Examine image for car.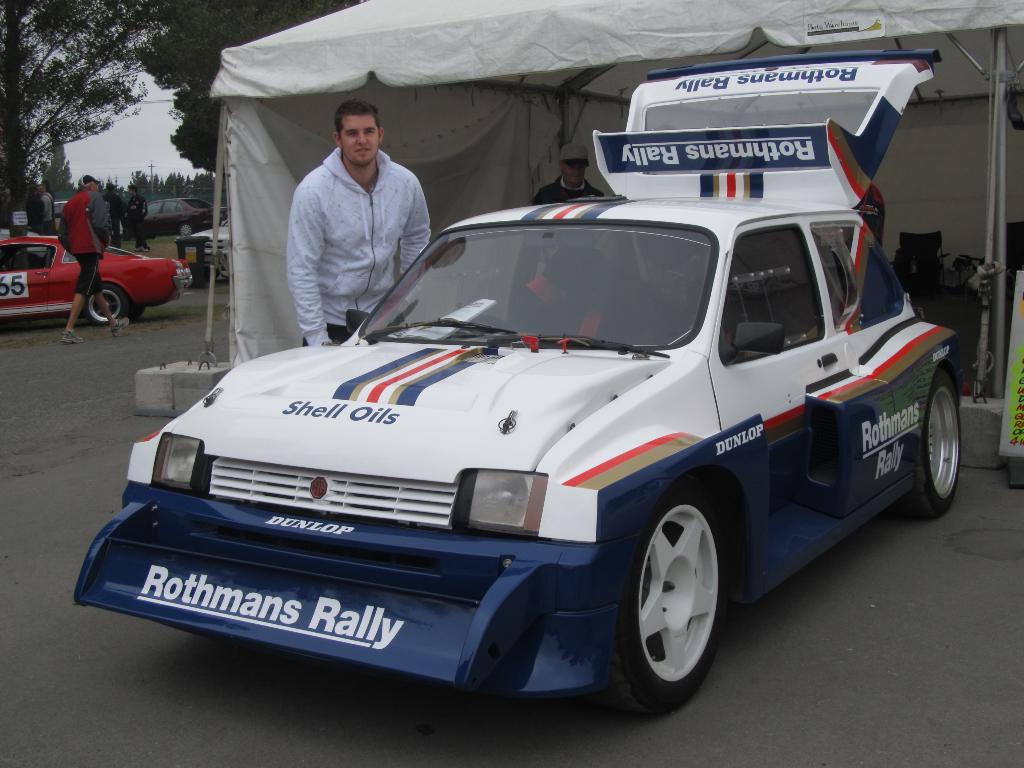
Examination result: <bbox>189, 225, 232, 278</bbox>.
